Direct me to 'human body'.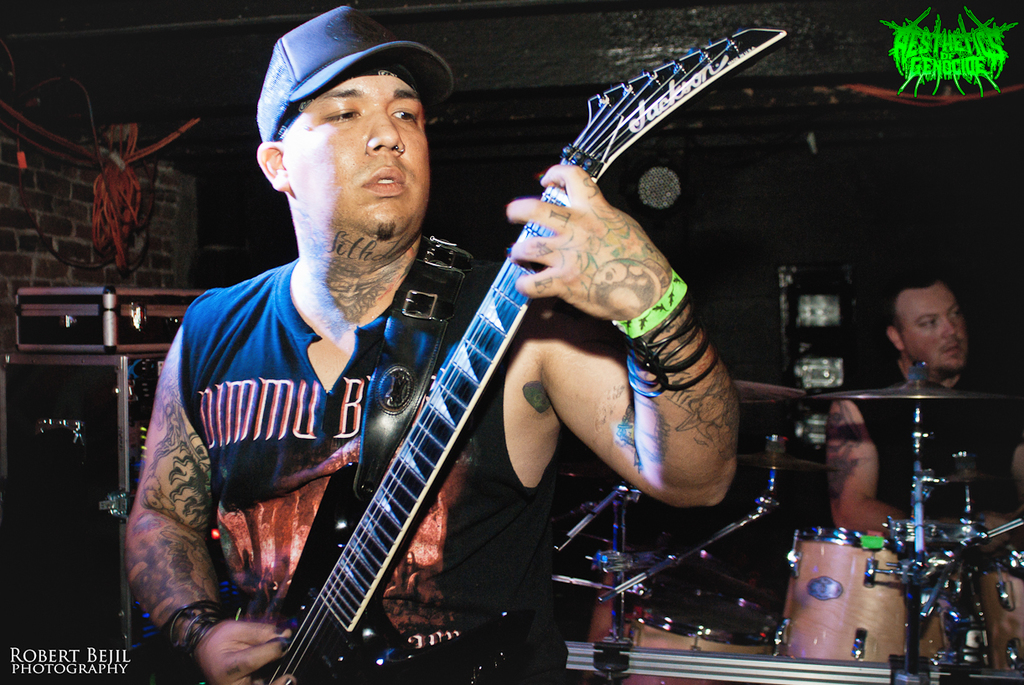
Direction: x1=126, y1=161, x2=739, y2=684.
